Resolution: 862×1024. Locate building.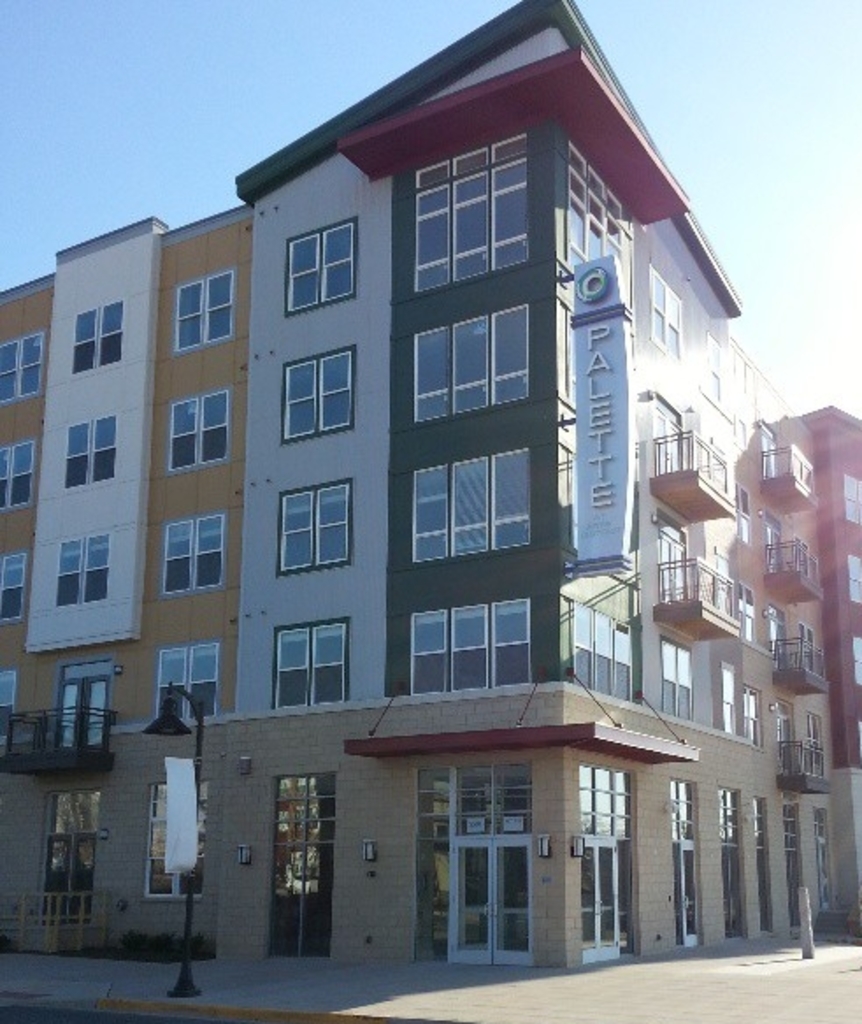
(0,193,241,964).
